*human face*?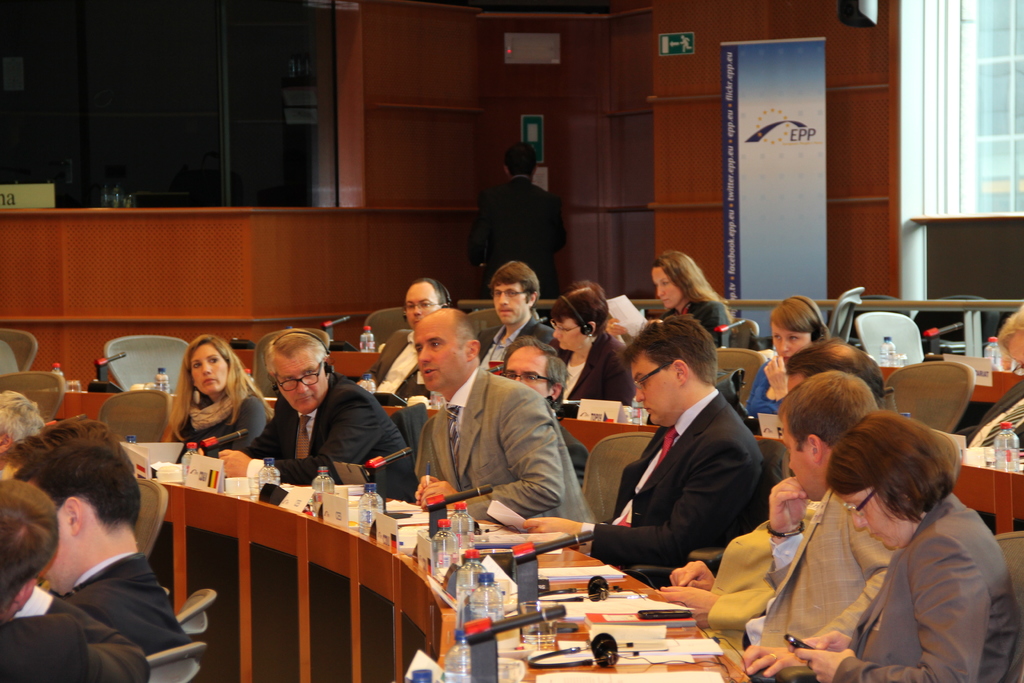
select_region(781, 401, 821, 501)
